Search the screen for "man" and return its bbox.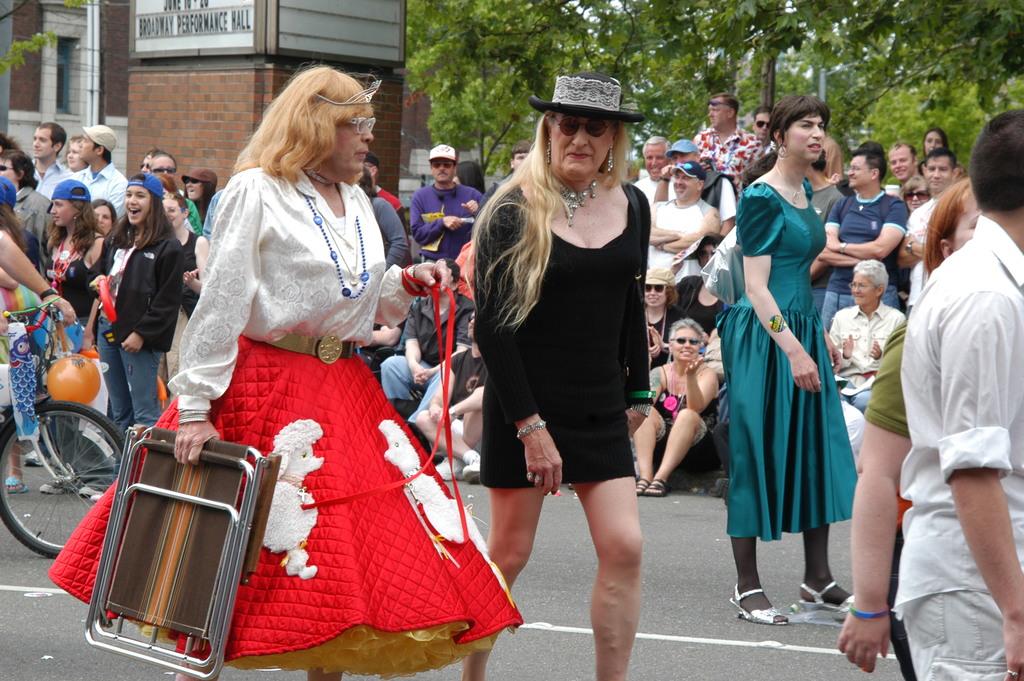
Found: BBox(690, 87, 757, 201).
